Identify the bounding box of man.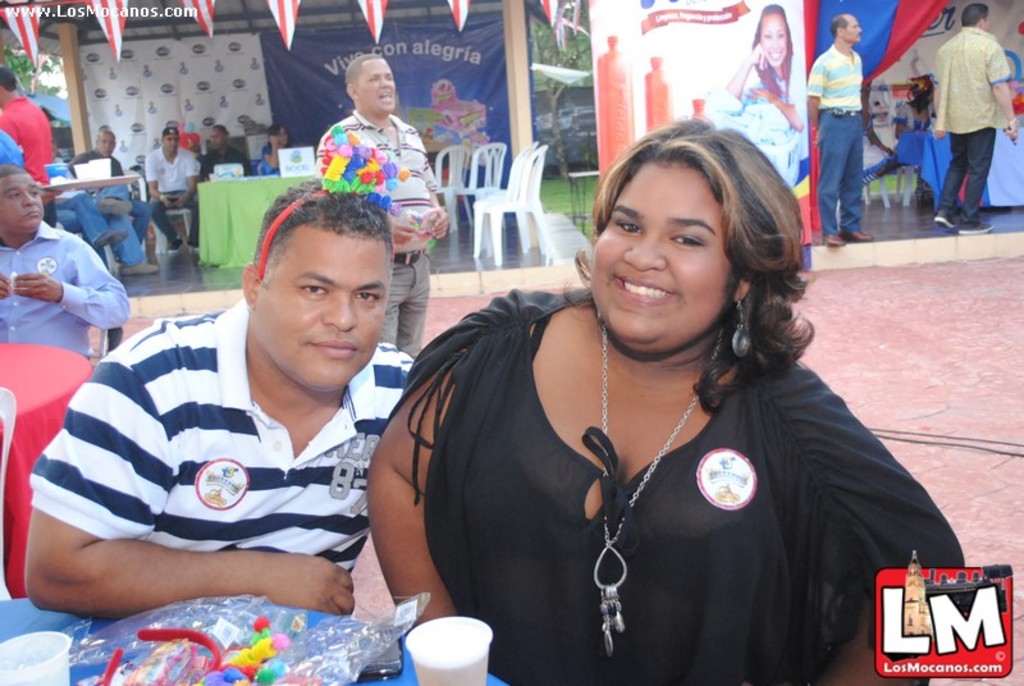
box=[806, 13, 876, 246].
